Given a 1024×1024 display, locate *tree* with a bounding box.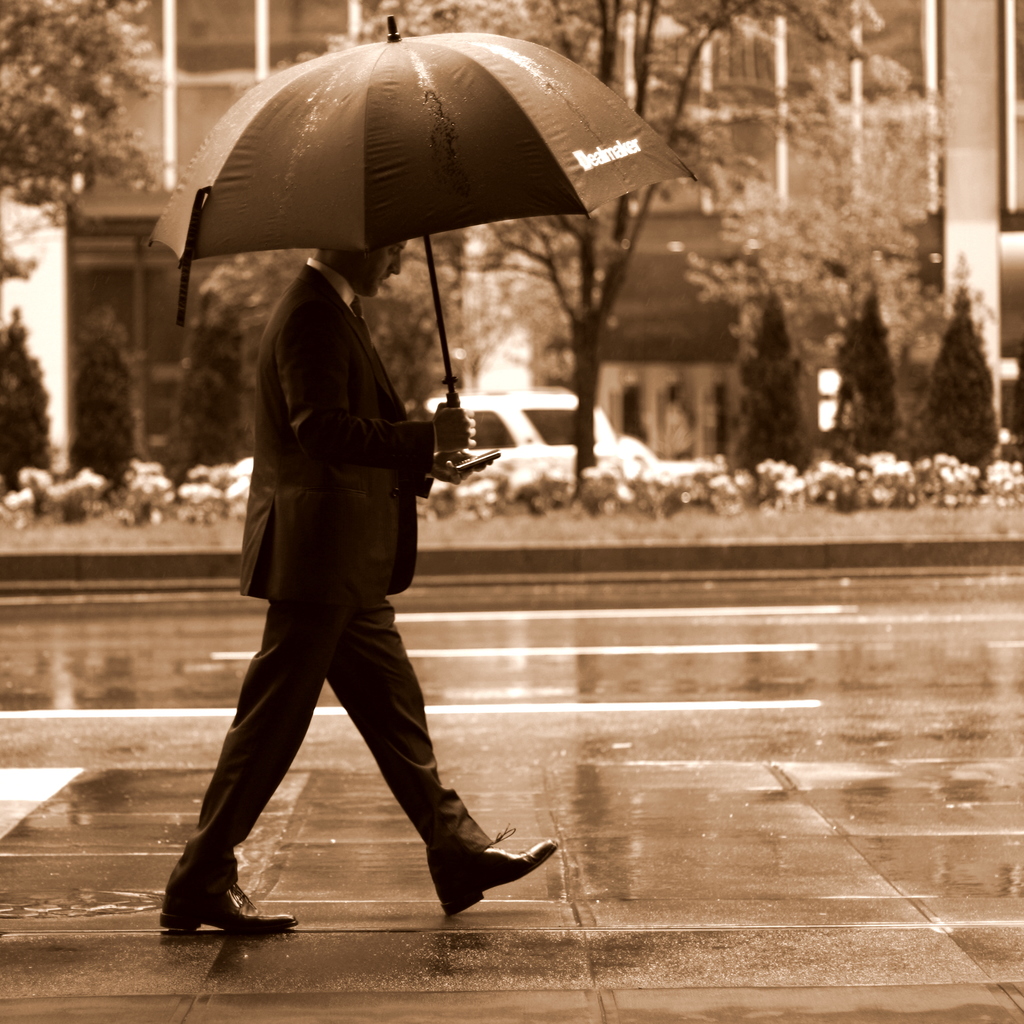
Located: 717 280 821 480.
